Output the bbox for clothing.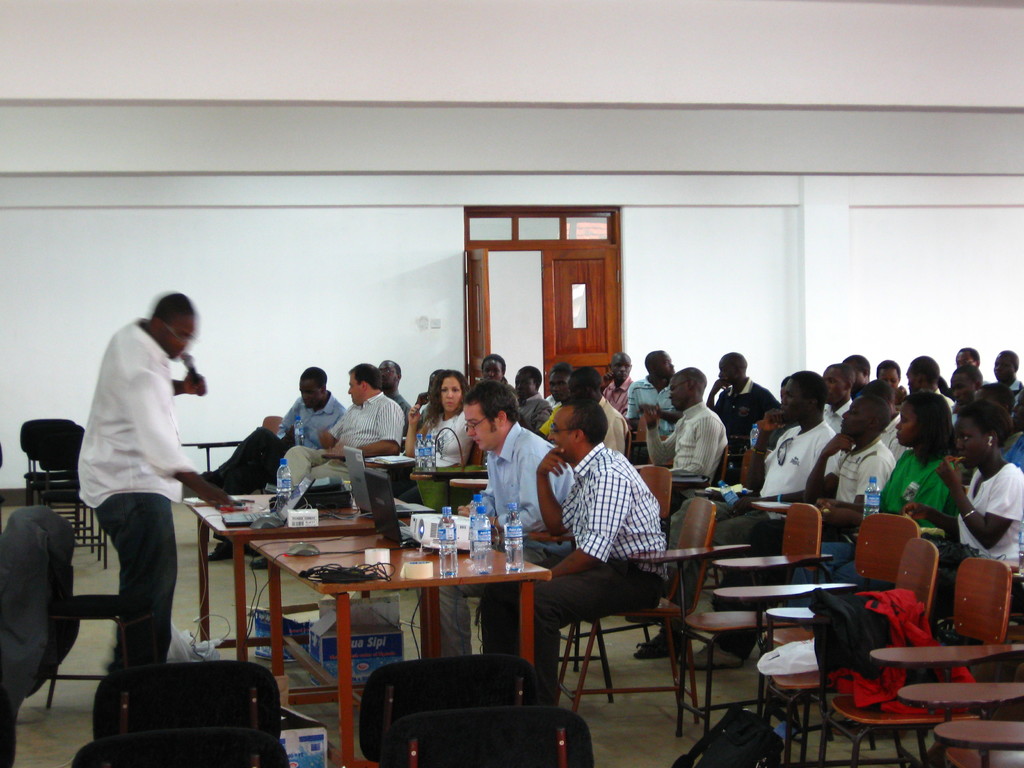
locate(78, 311, 198, 738).
